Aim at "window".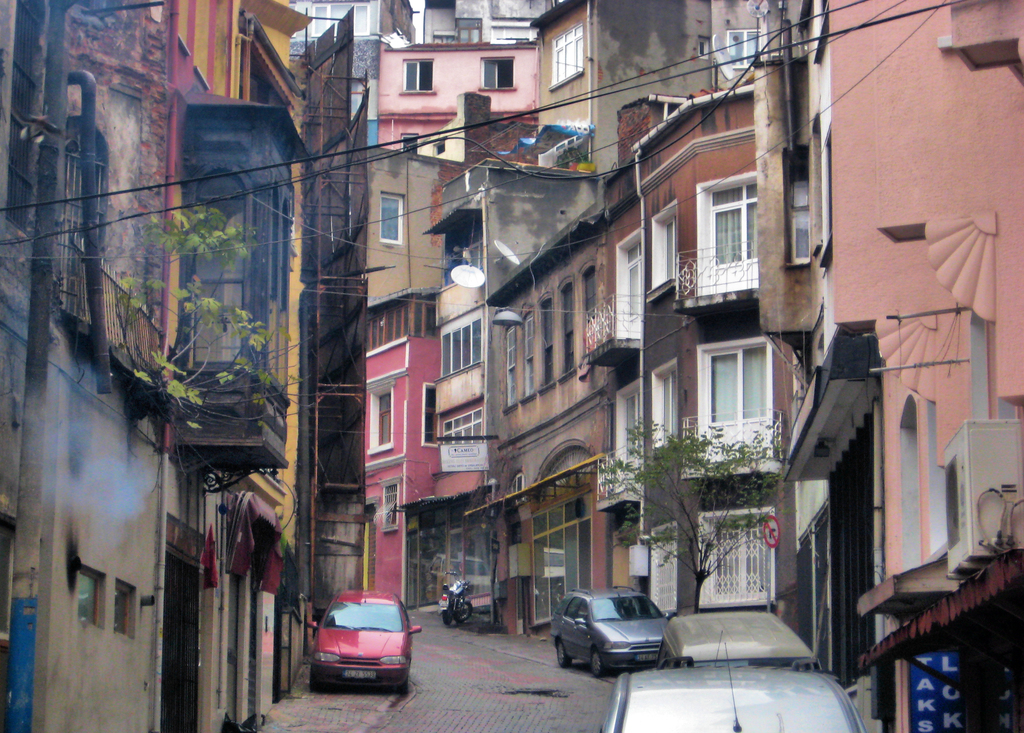
Aimed at 628/242/642/322.
